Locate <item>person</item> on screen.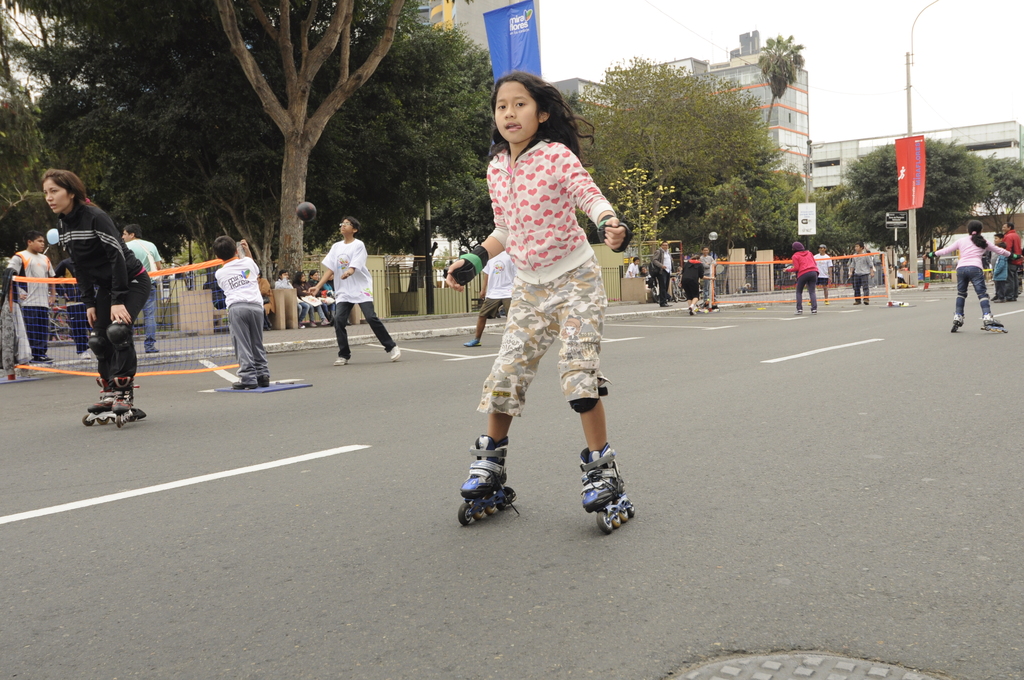
On screen at locate(309, 271, 335, 326).
